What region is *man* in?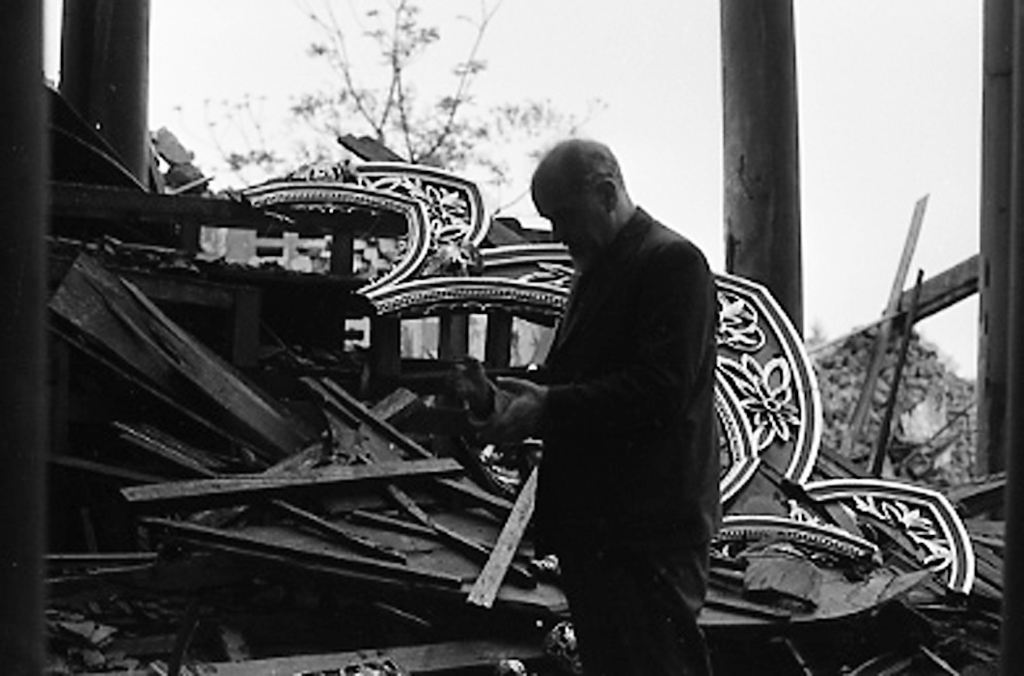
detection(489, 126, 721, 675).
